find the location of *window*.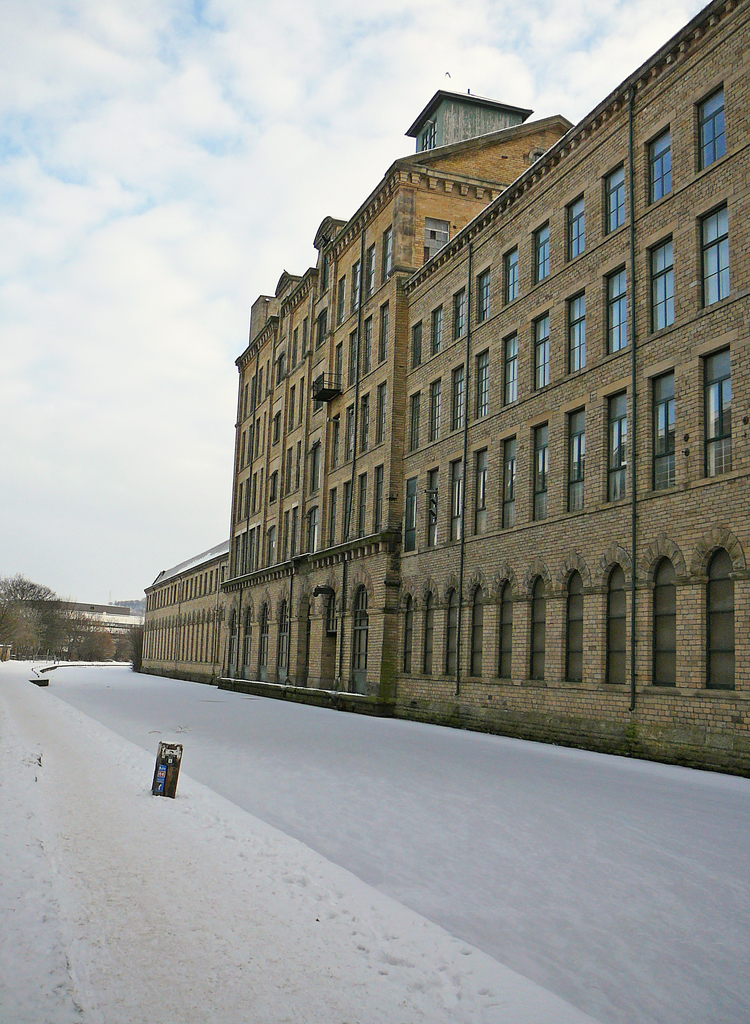
Location: locate(283, 450, 293, 500).
